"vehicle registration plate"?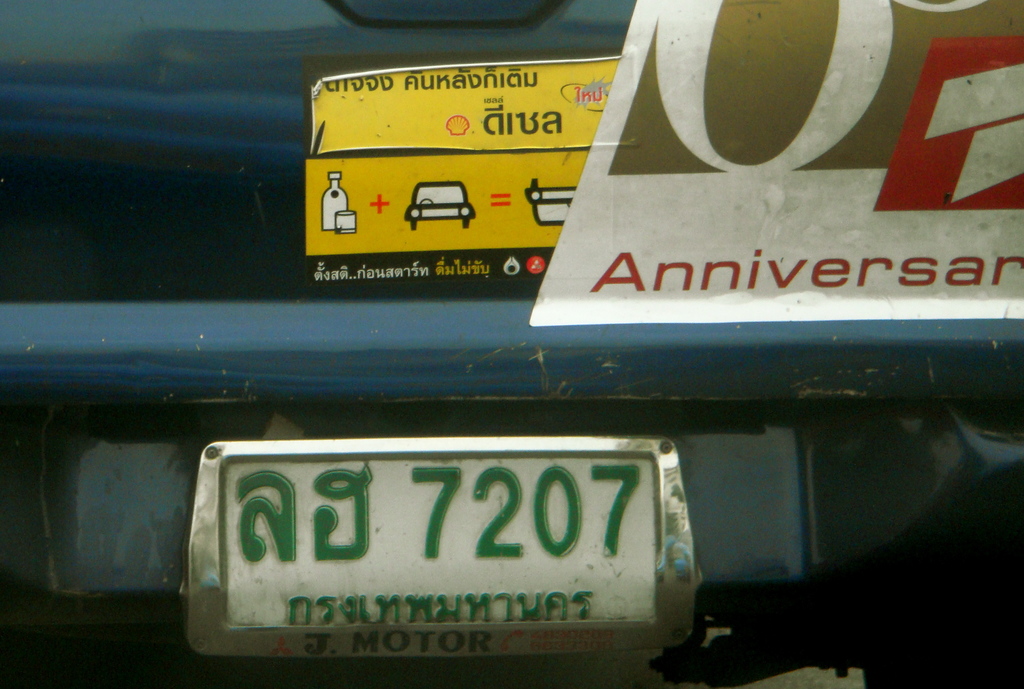
bbox=(184, 434, 701, 665)
